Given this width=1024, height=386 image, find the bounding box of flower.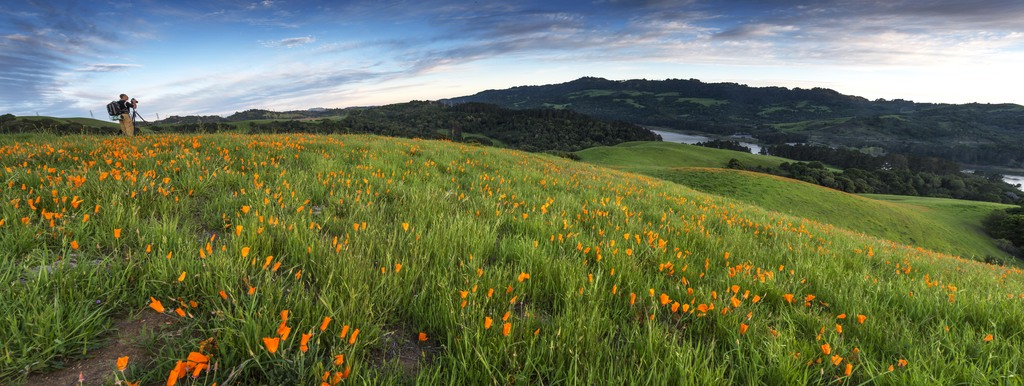
box(221, 244, 227, 252).
